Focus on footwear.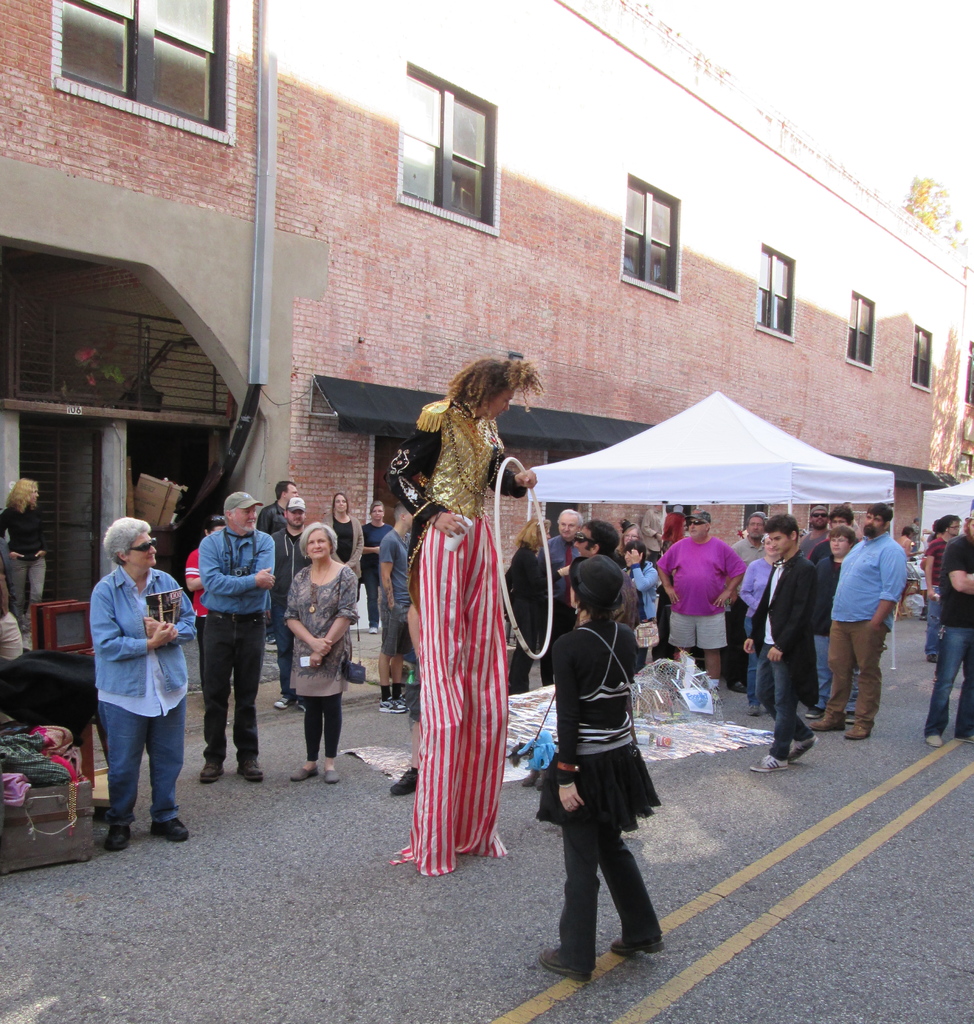
Focused at (200,758,228,781).
